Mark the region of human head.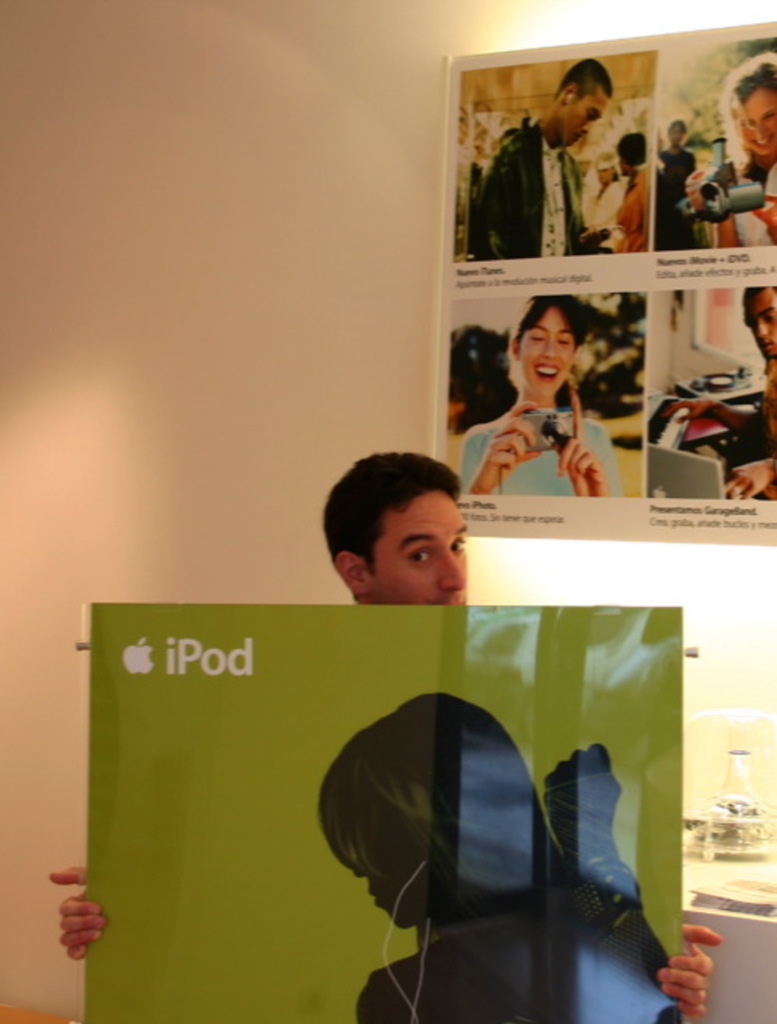
Region: box=[505, 293, 589, 398].
